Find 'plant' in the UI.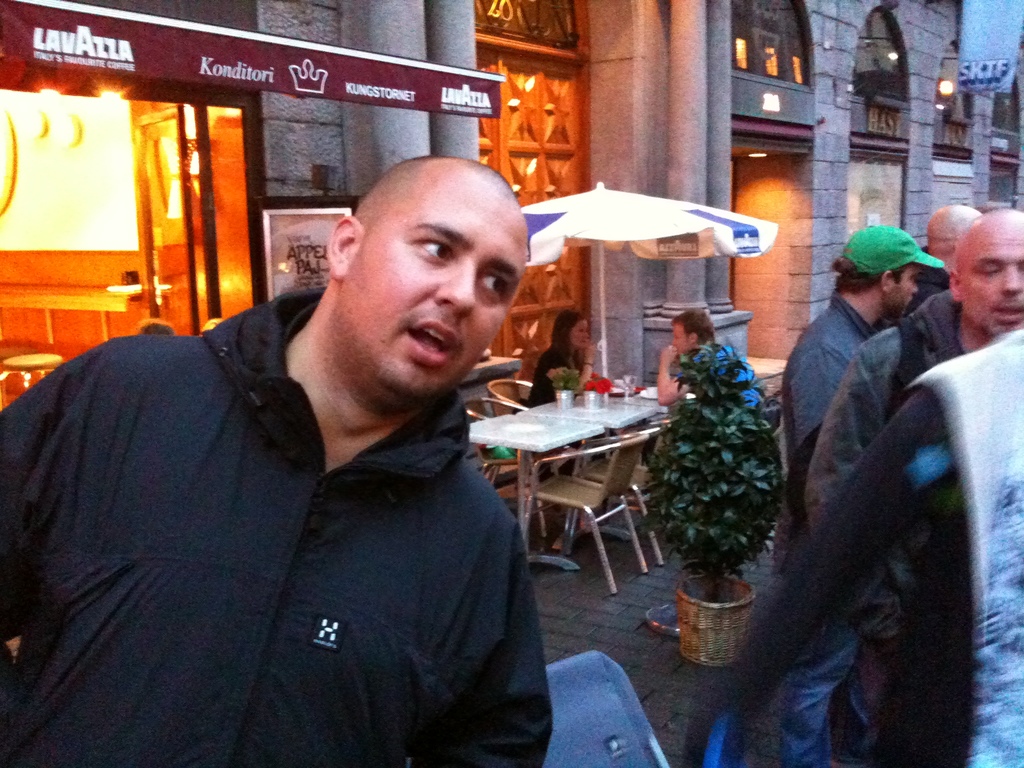
UI element at Rect(639, 339, 799, 607).
